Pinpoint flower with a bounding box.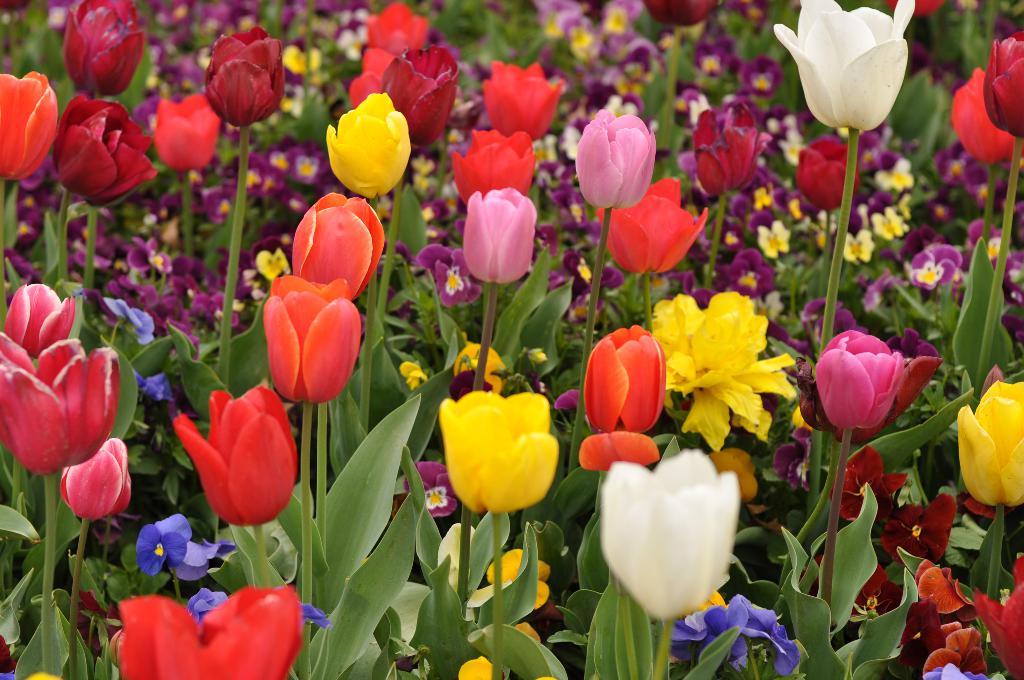
bbox=[771, 0, 916, 133].
